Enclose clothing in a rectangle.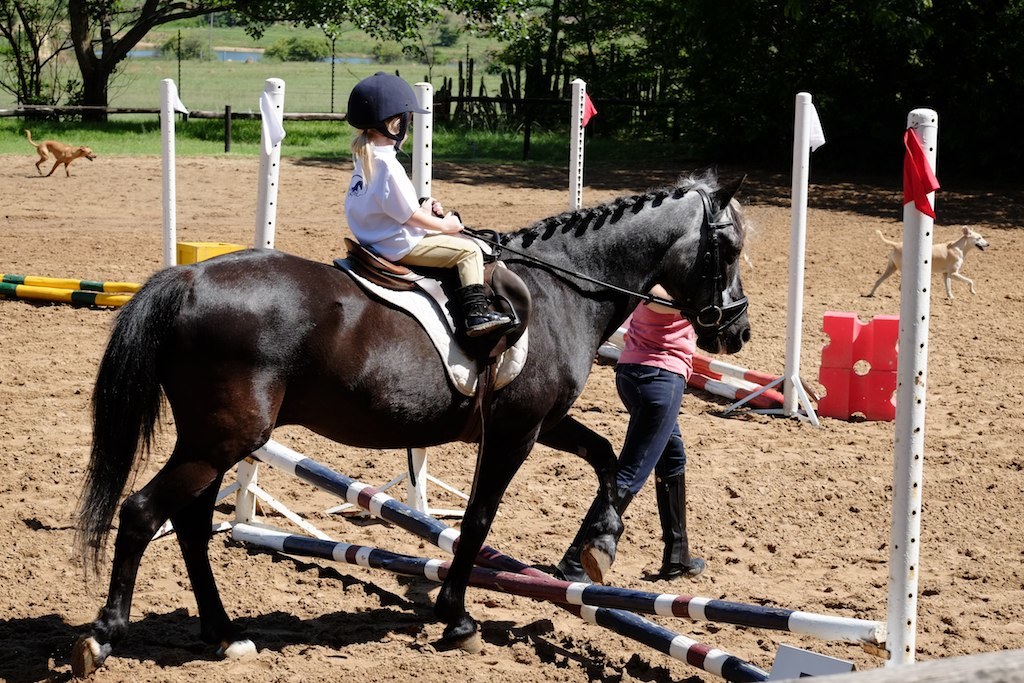
x1=342 y1=143 x2=483 y2=285.
